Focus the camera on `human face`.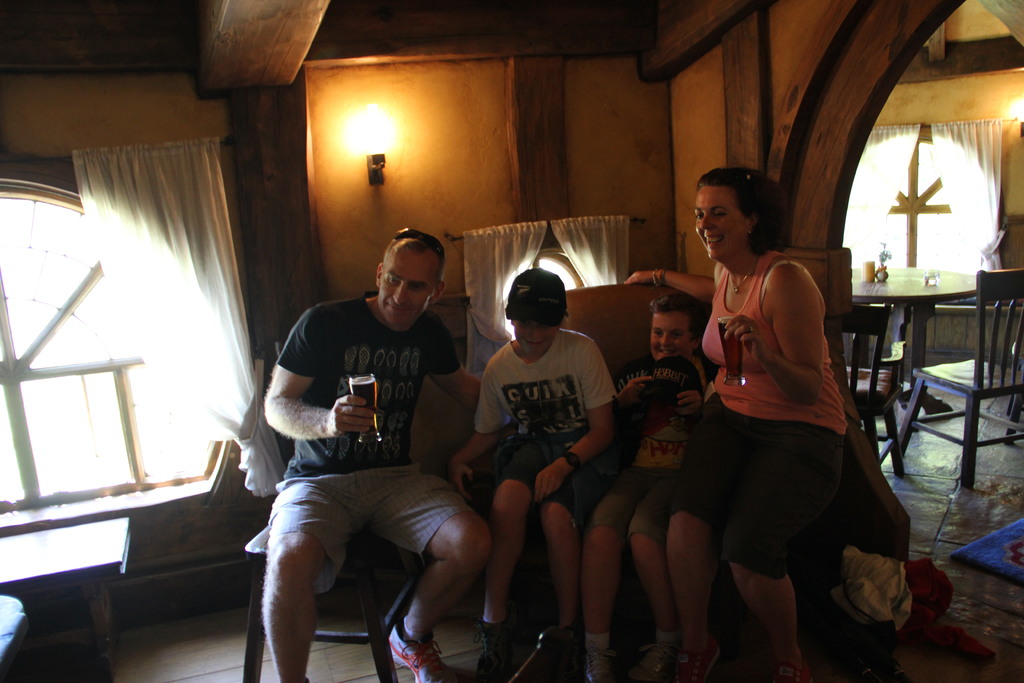
Focus region: {"x1": 695, "y1": 185, "x2": 743, "y2": 260}.
